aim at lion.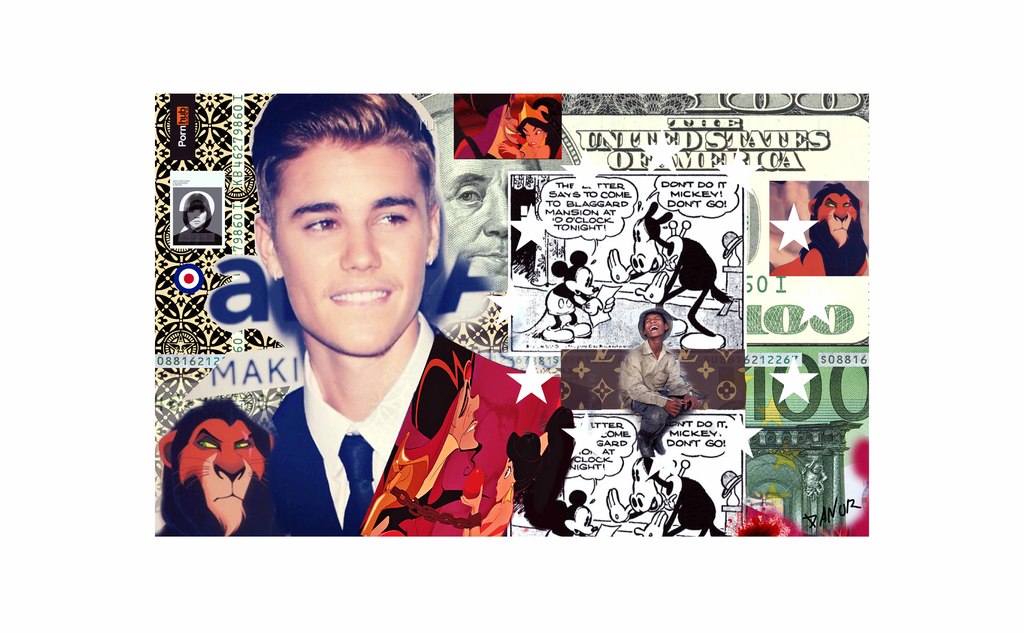
Aimed at {"x1": 158, "y1": 395, "x2": 270, "y2": 536}.
